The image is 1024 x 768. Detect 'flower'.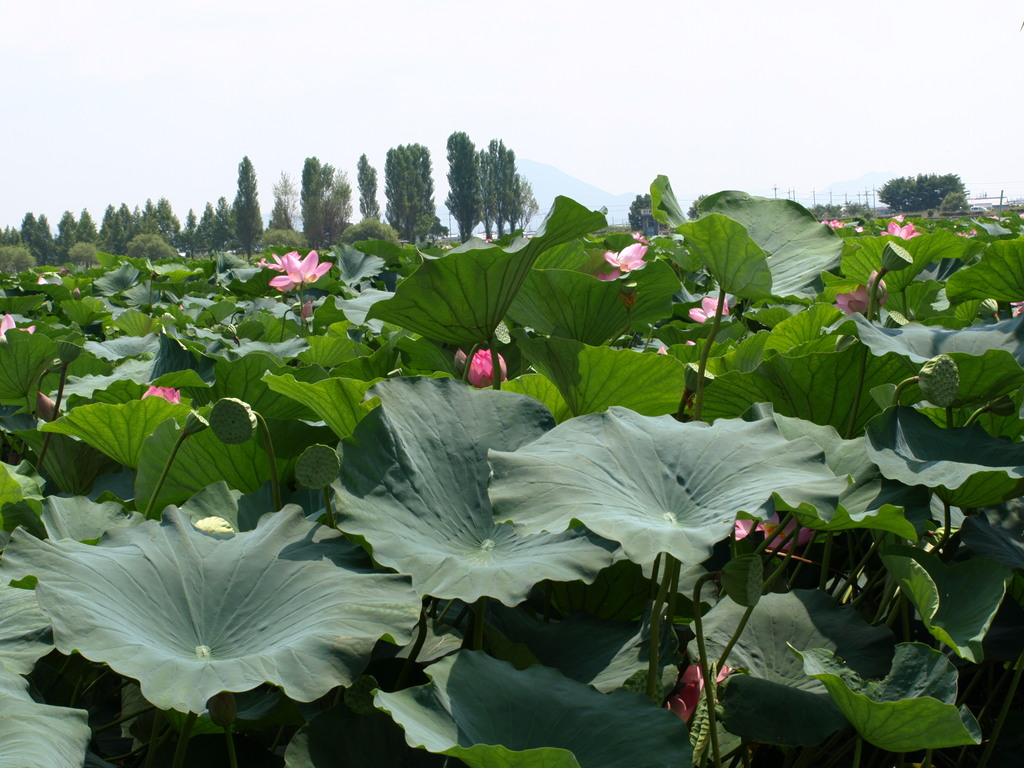
Detection: <box>667,655,742,716</box>.
